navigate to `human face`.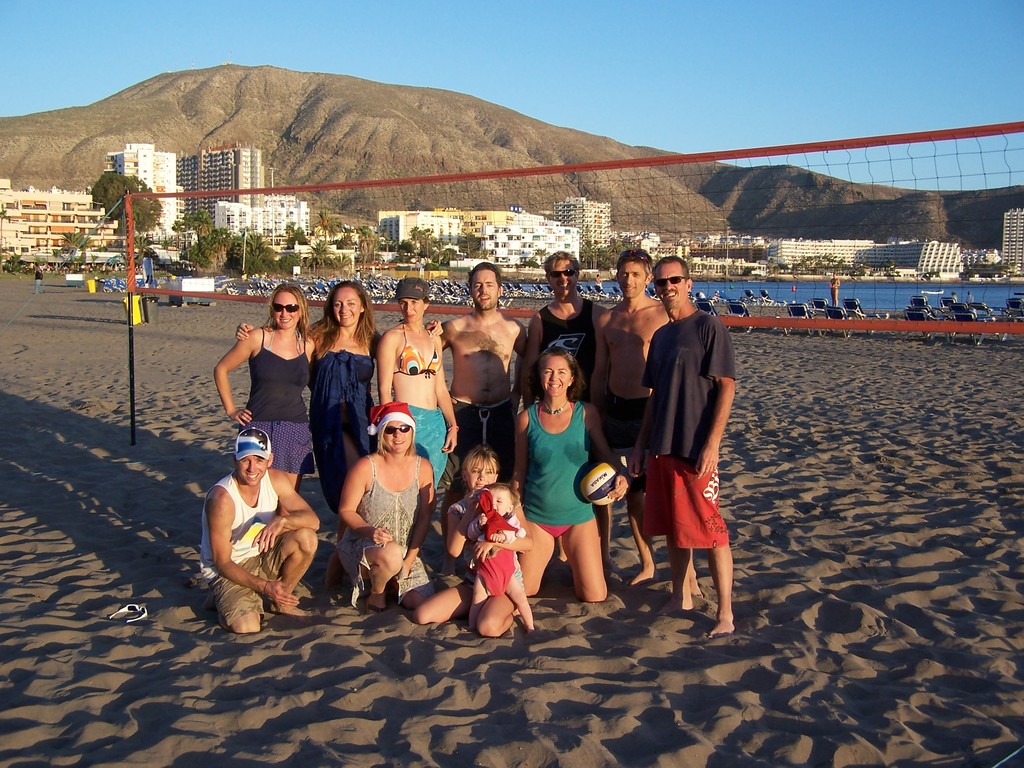
Navigation target: l=466, t=271, r=498, b=312.
